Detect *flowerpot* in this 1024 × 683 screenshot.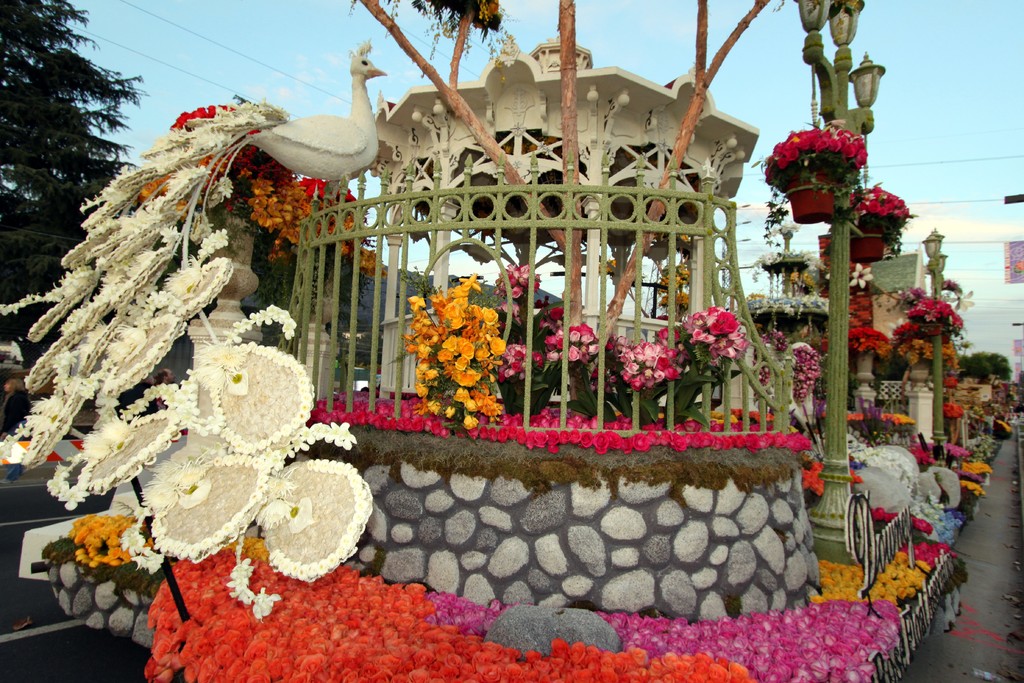
Detection: pyautogui.locateOnScreen(906, 361, 932, 383).
